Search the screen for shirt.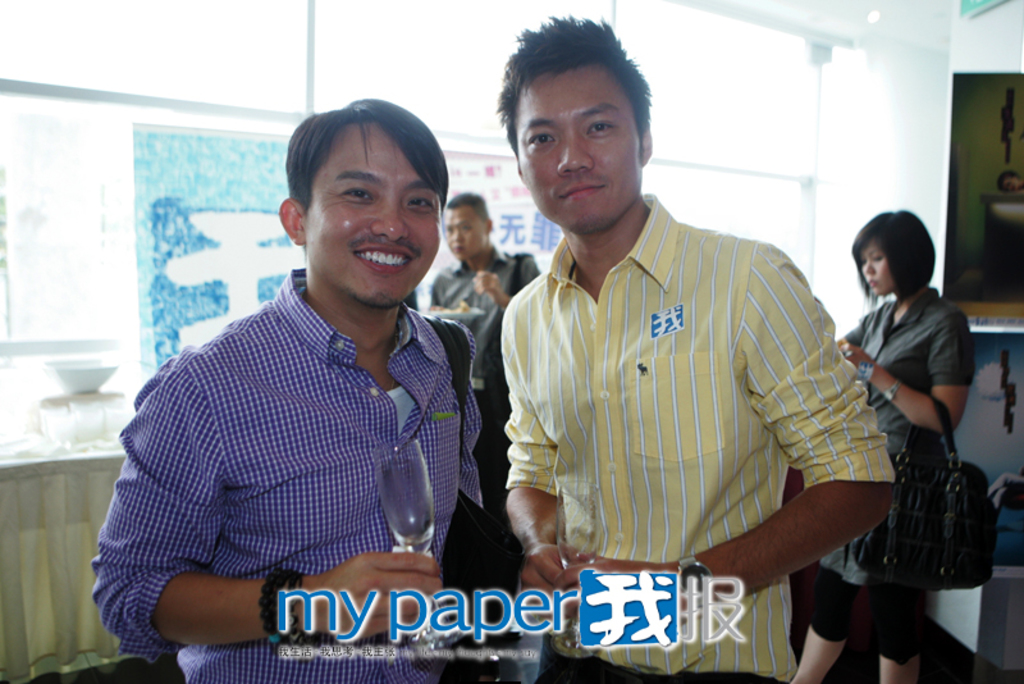
Found at (92, 266, 480, 681).
